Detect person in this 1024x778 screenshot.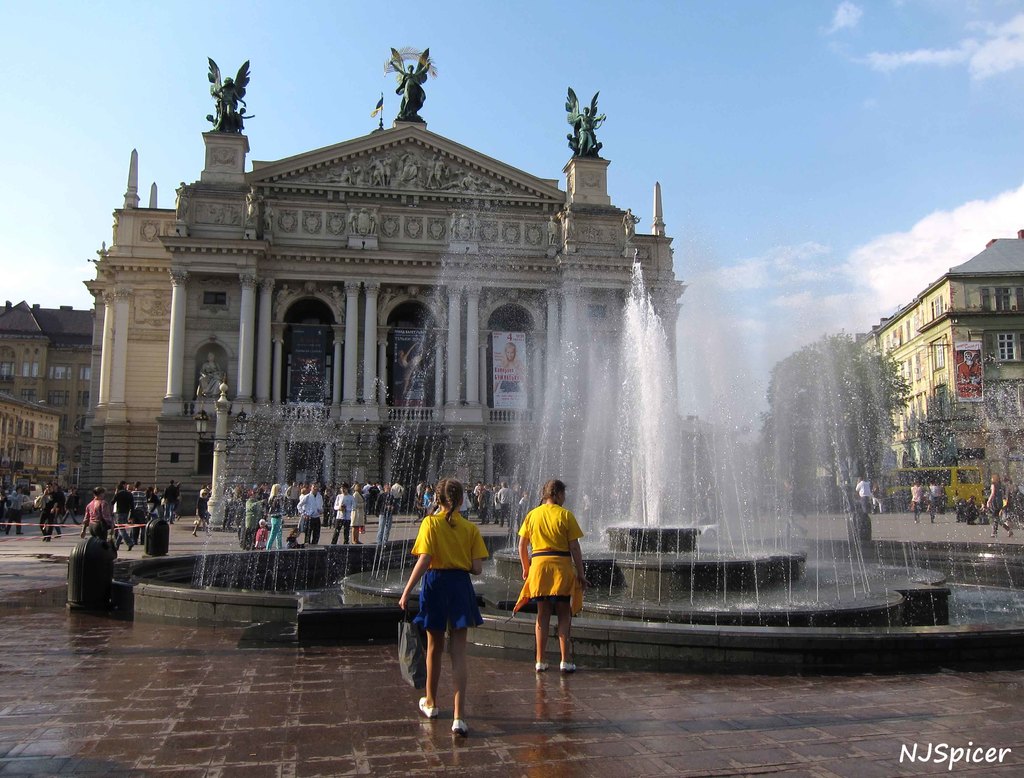
Detection: [x1=286, y1=528, x2=303, y2=547].
